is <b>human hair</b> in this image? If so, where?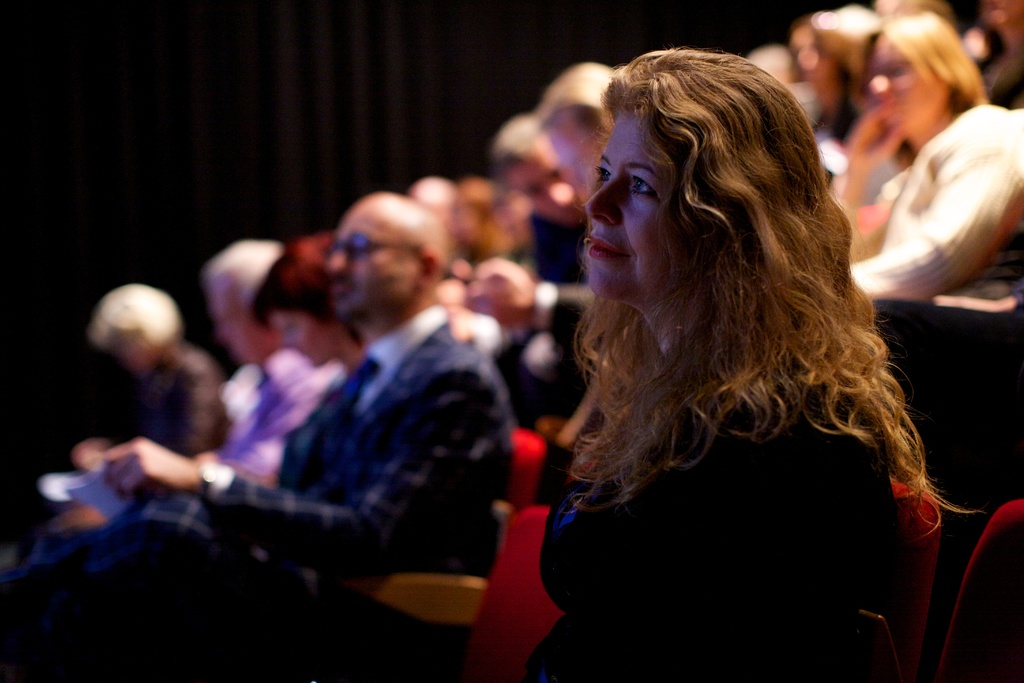
Yes, at [x1=577, y1=23, x2=962, y2=593].
